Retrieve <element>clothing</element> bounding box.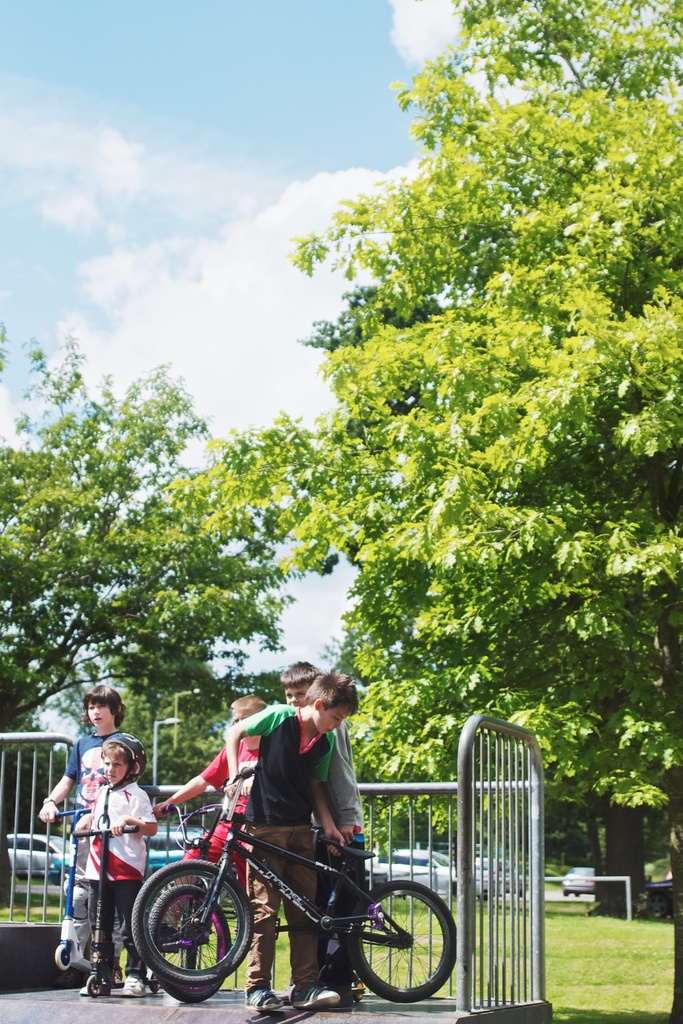
Bounding box: locate(307, 719, 366, 969).
